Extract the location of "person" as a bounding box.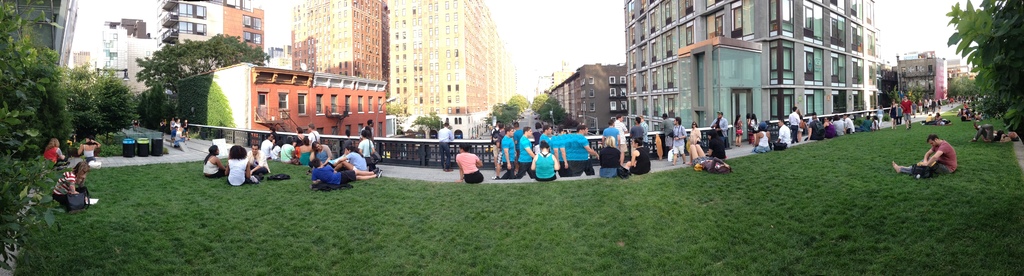
region(531, 141, 559, 179).
